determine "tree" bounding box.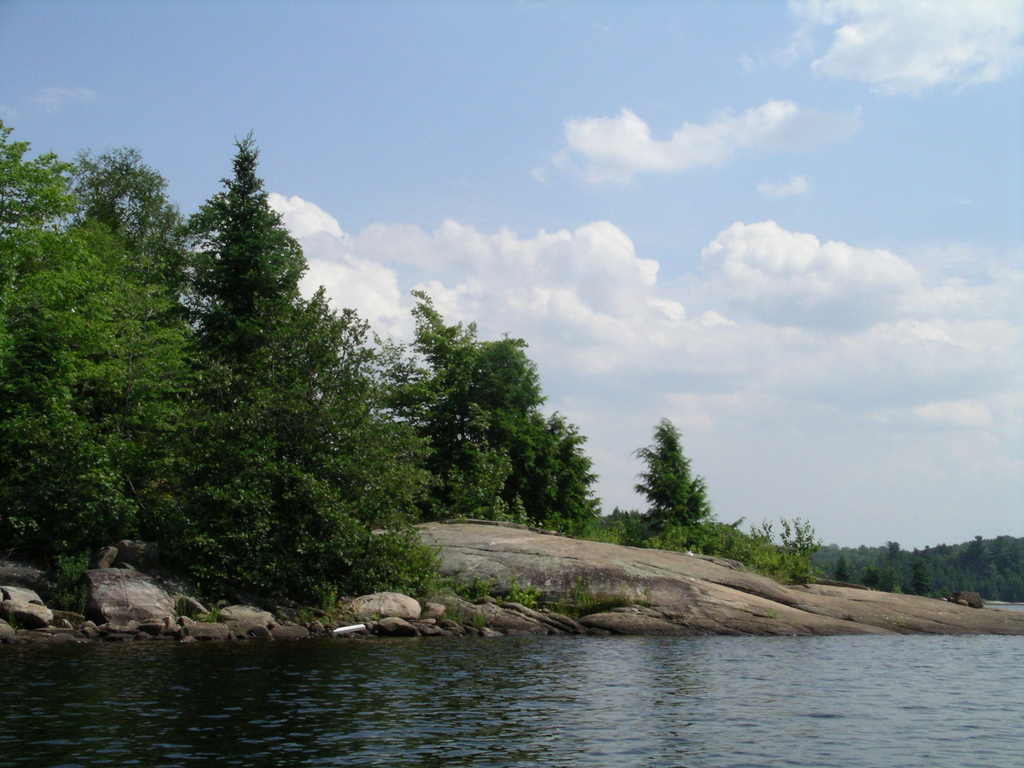
Determined: left=74, top=147, right=196, bottom=534.
